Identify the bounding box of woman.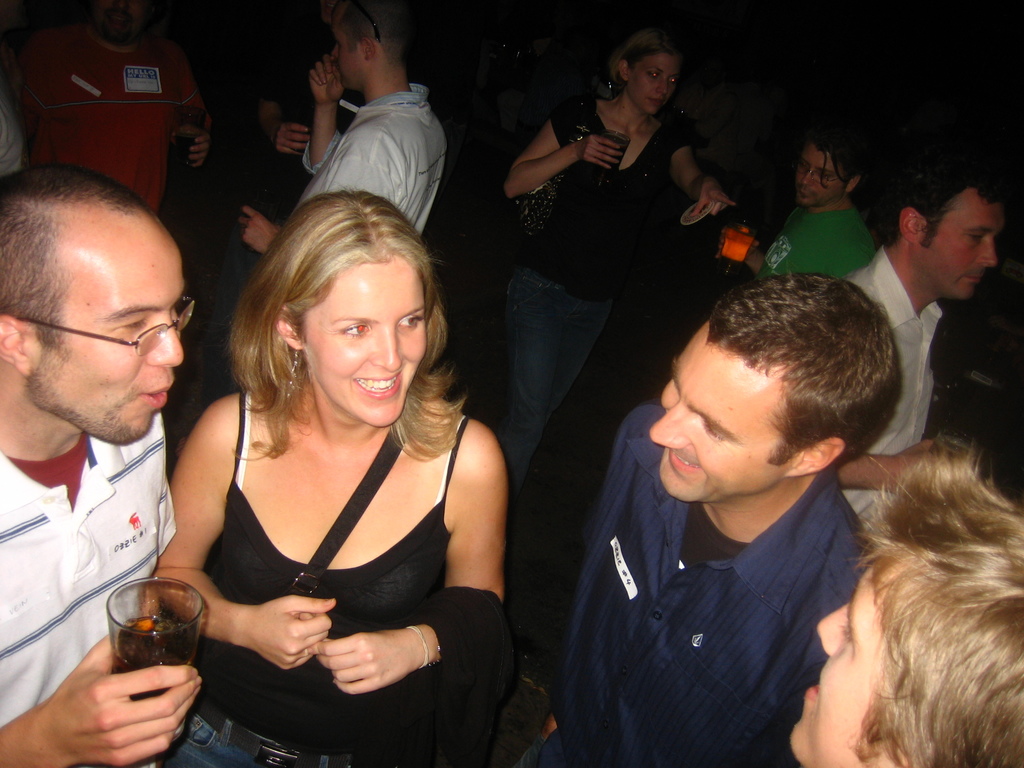
<box>148,171,512,757</box>.
